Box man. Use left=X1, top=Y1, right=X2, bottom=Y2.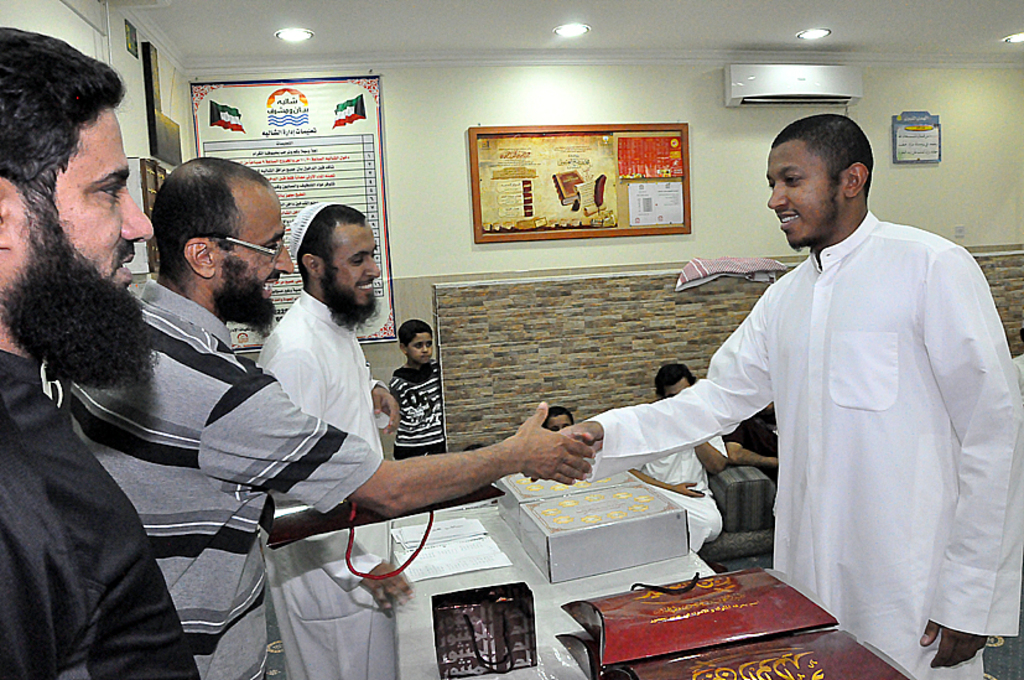
left=629, top=364, right=727, bottom=552.
